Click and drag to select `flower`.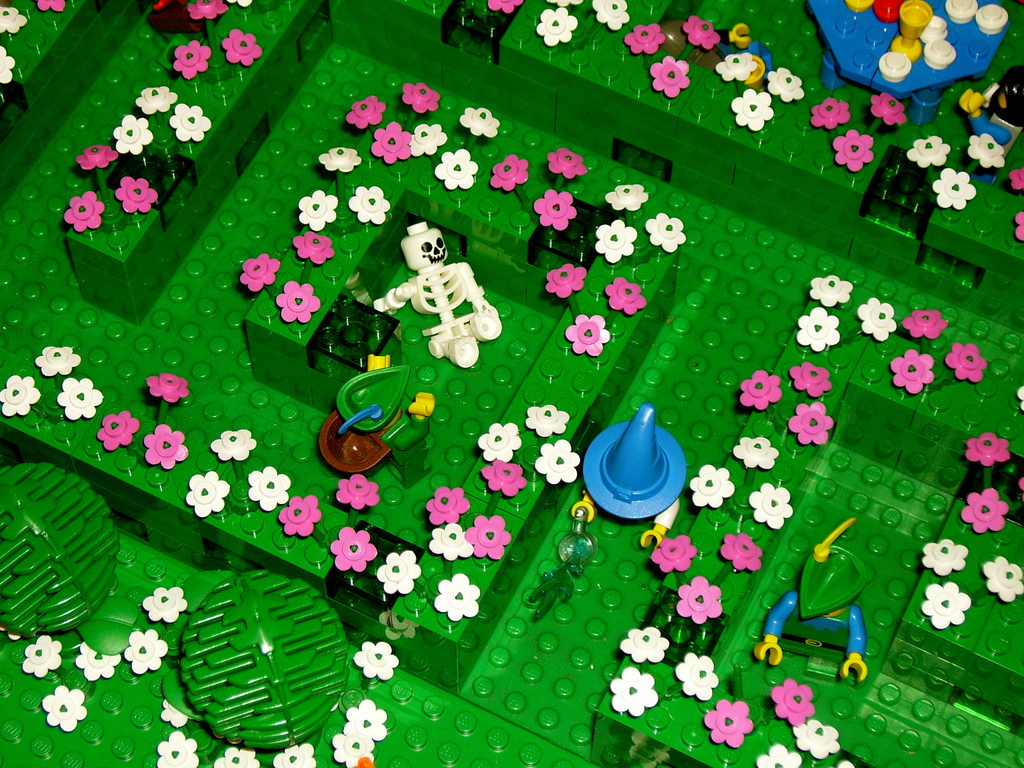
Selection: rect(424, 484, 468, 527).
